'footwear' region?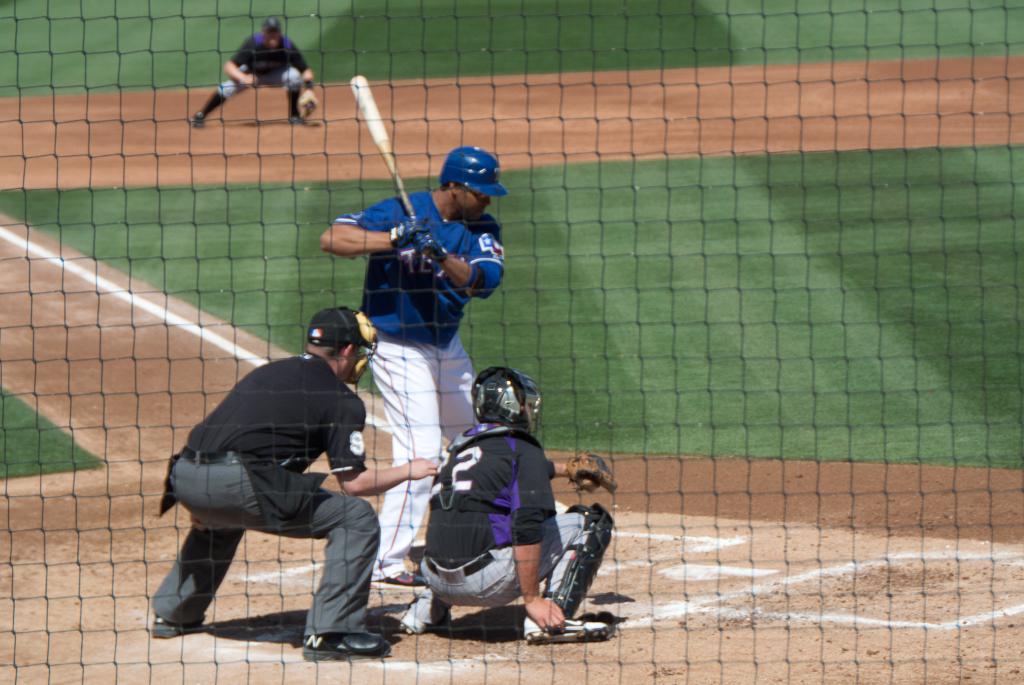
400, 600, 451, 630
